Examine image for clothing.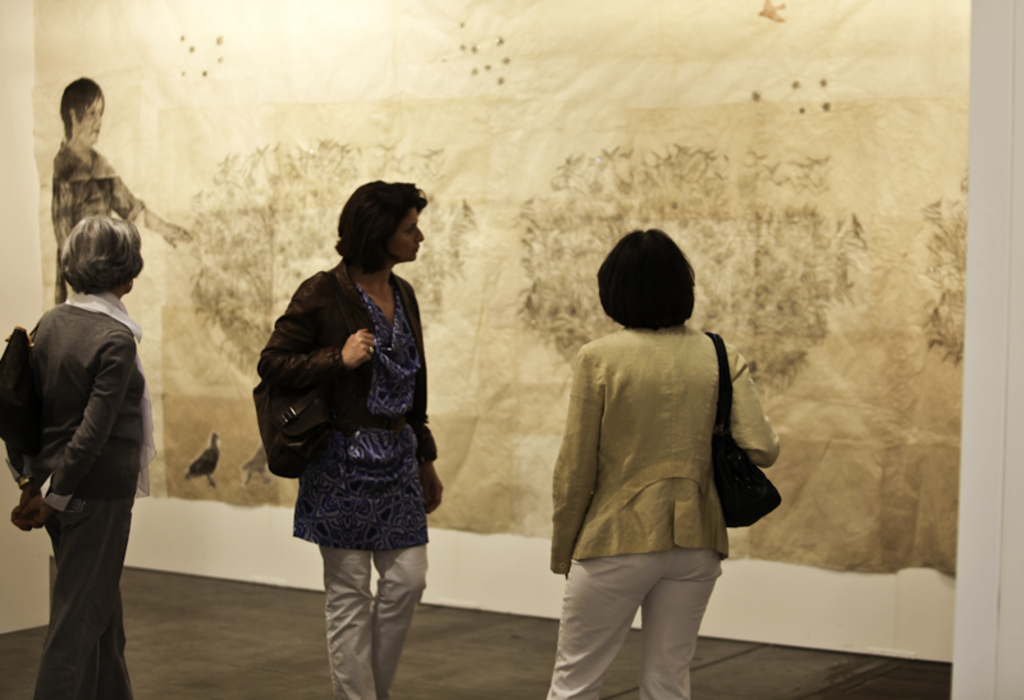
Examination result: x1=5 y1=284 x2=152 y2=699.
